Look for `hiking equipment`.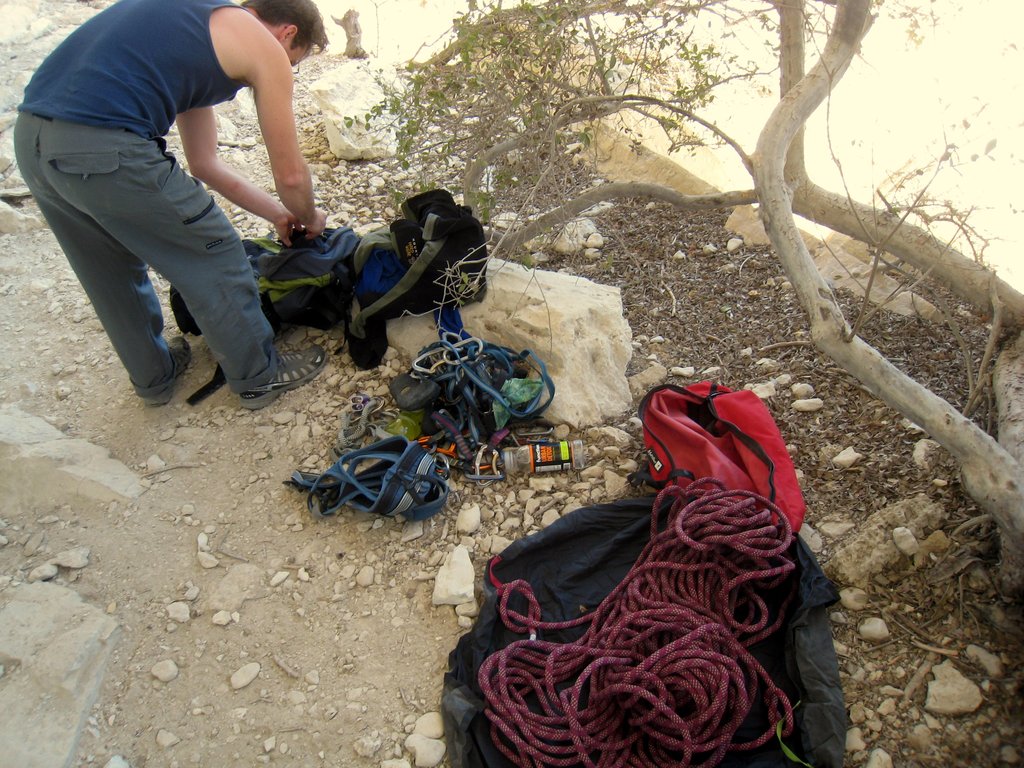
Found: 172, 227, 358, 413.
